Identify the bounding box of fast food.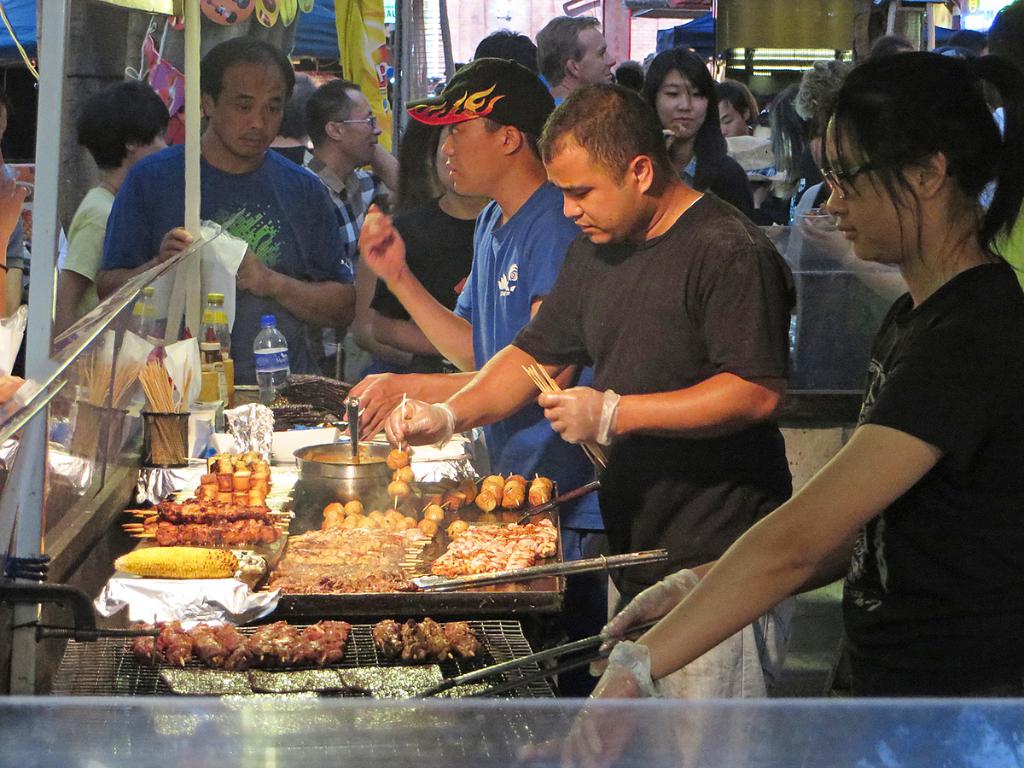
[111,610,337,678].
